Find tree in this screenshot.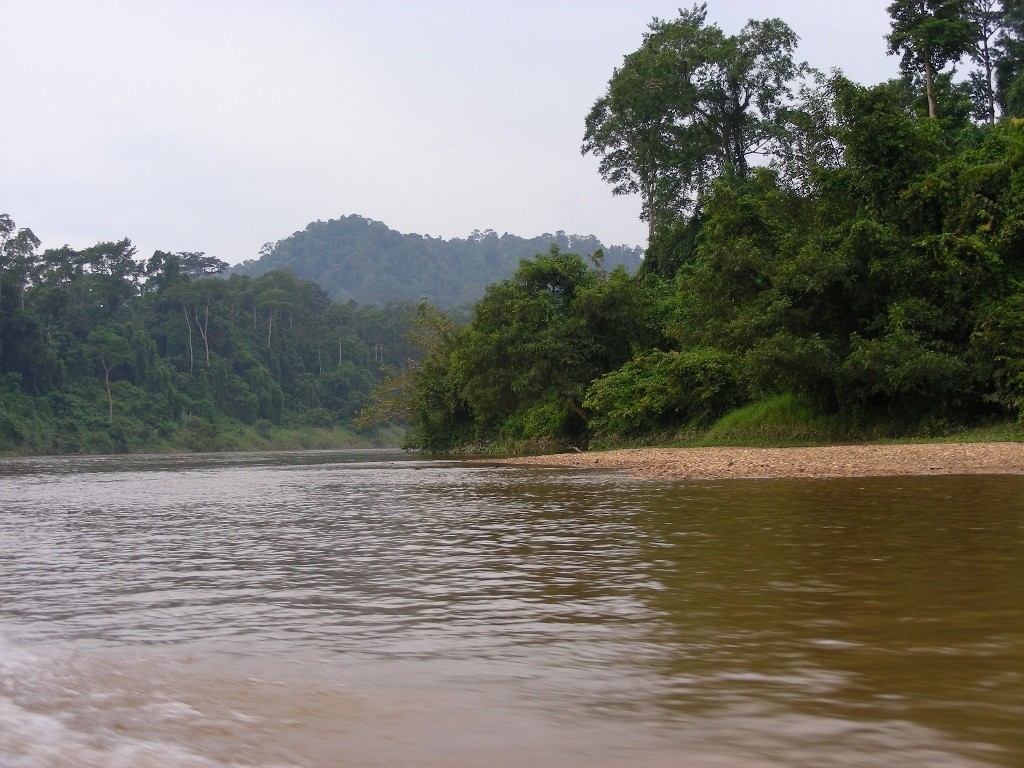
The bounding box for tree is <box>660,346,742,410</box>.
